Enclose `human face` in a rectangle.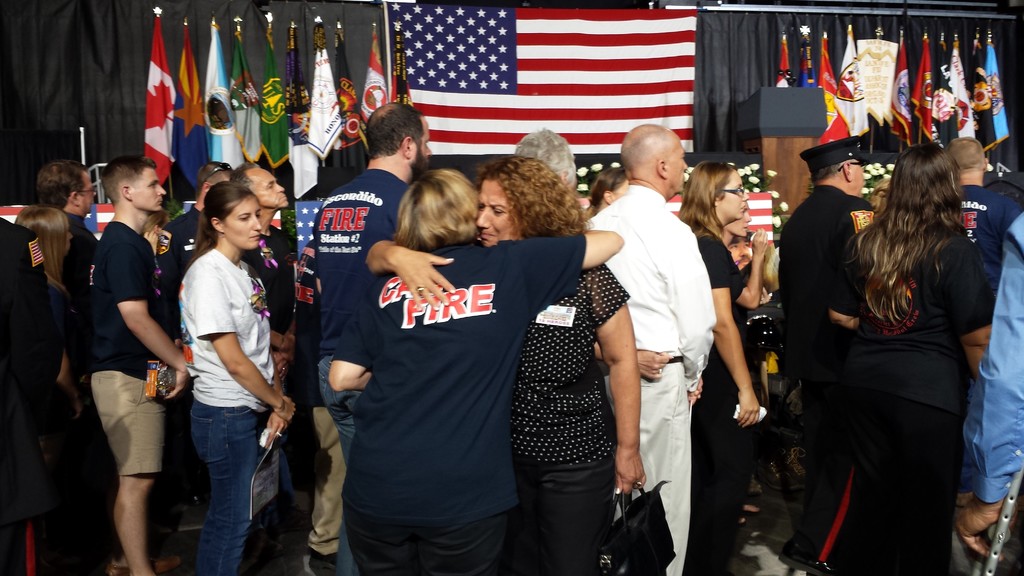
(x1=608, y1=180, x2=627, y2=200).
